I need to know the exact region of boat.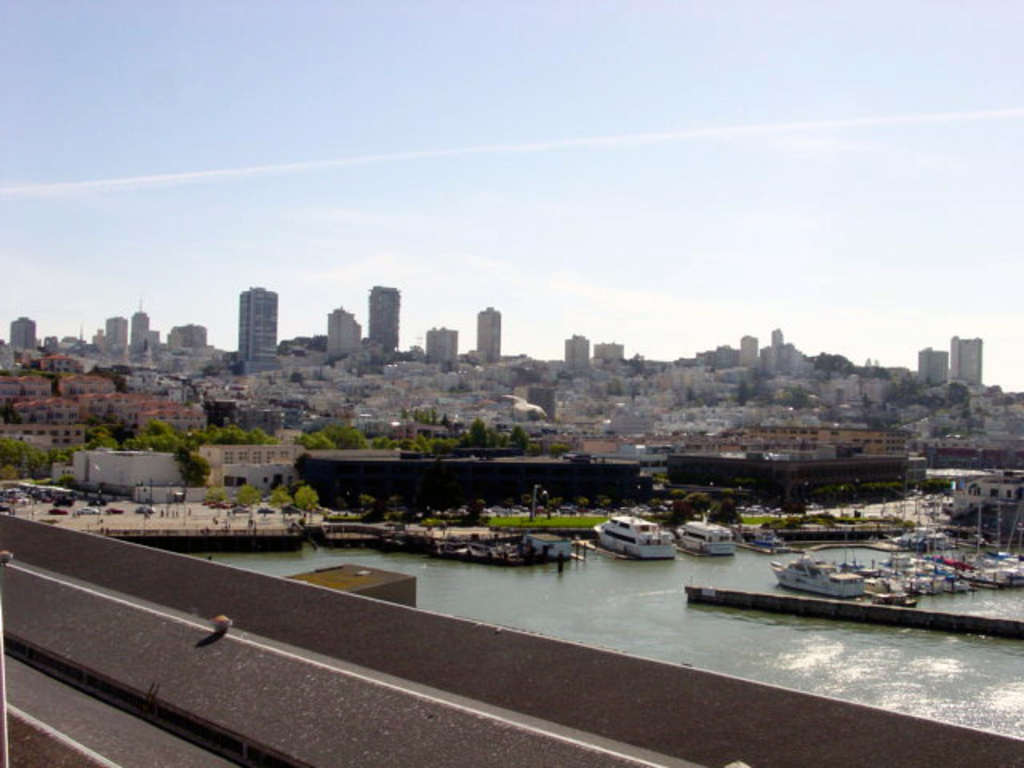
Region: [x1=750, y1=530, x2=784, y2=552].
